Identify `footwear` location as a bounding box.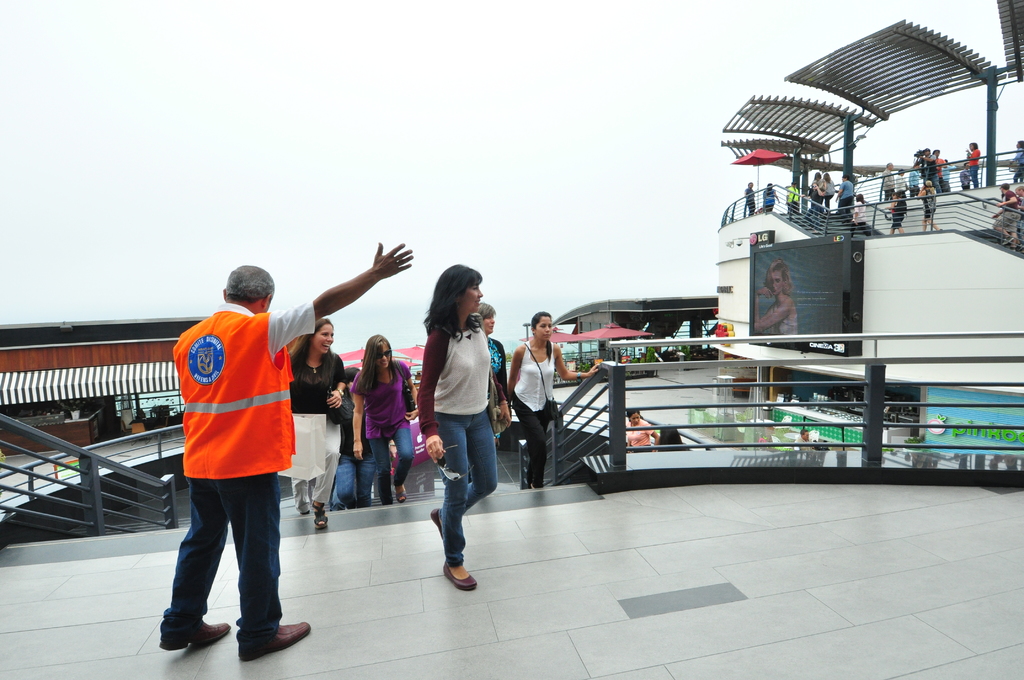
(left=428, top=511, right=441, bottom=541).
